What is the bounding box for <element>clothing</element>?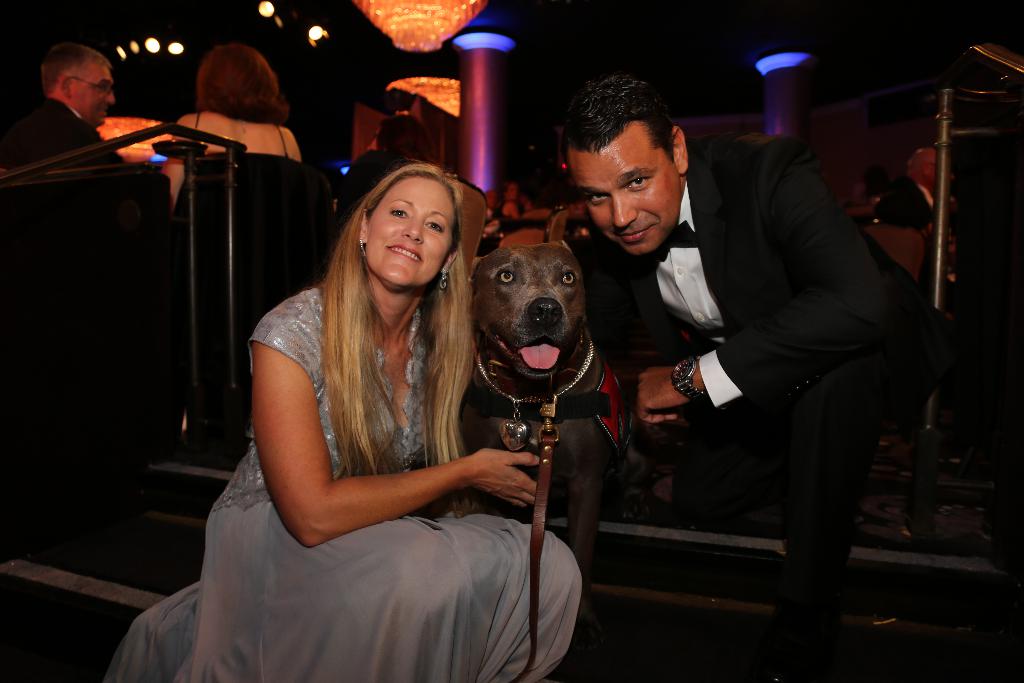
rect(171, 108, 308, 298).
